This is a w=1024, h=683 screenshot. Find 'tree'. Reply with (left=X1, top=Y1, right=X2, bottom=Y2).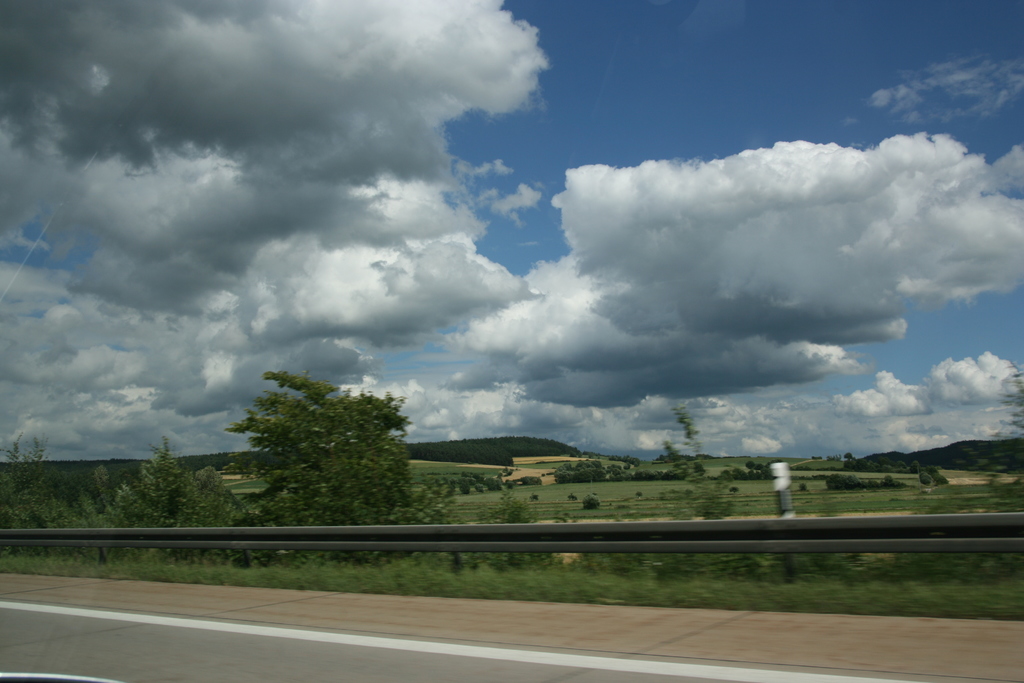
(left=555, top=463, right=604, bottom=482).
